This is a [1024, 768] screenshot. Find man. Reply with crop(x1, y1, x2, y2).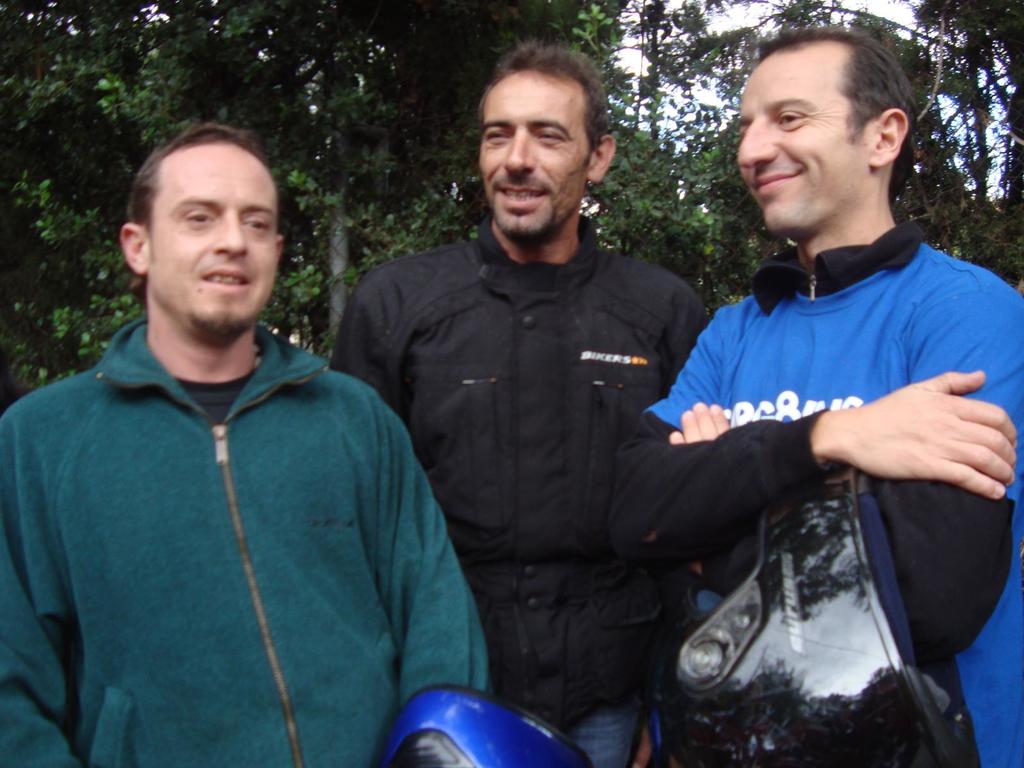
crop(324, 43, 706, 767).
